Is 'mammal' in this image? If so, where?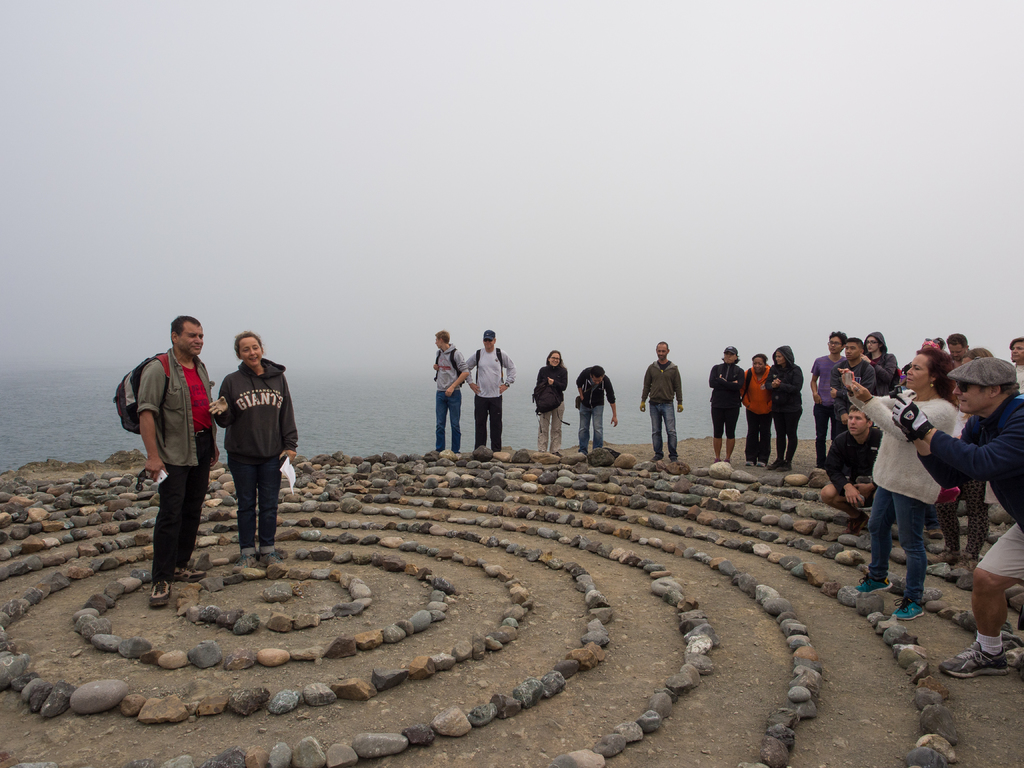
Yes, at region(432, 330, 469, 451).
